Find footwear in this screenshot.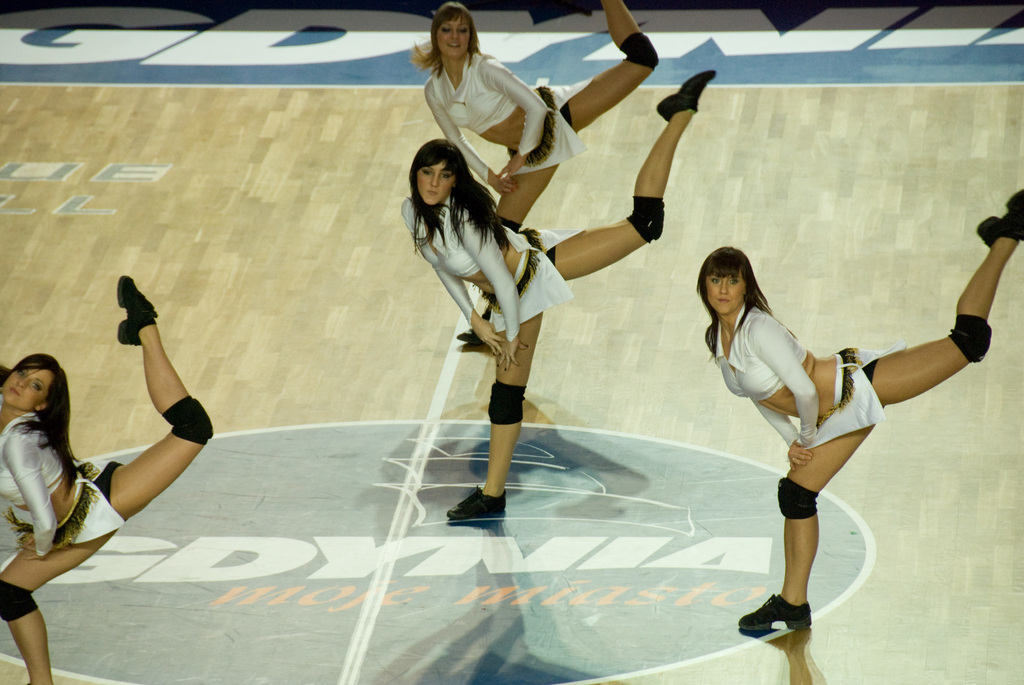
The bounding box for footwear is {"x1": 744, "y1": 585, "x2": 806, "y2": 629}.
